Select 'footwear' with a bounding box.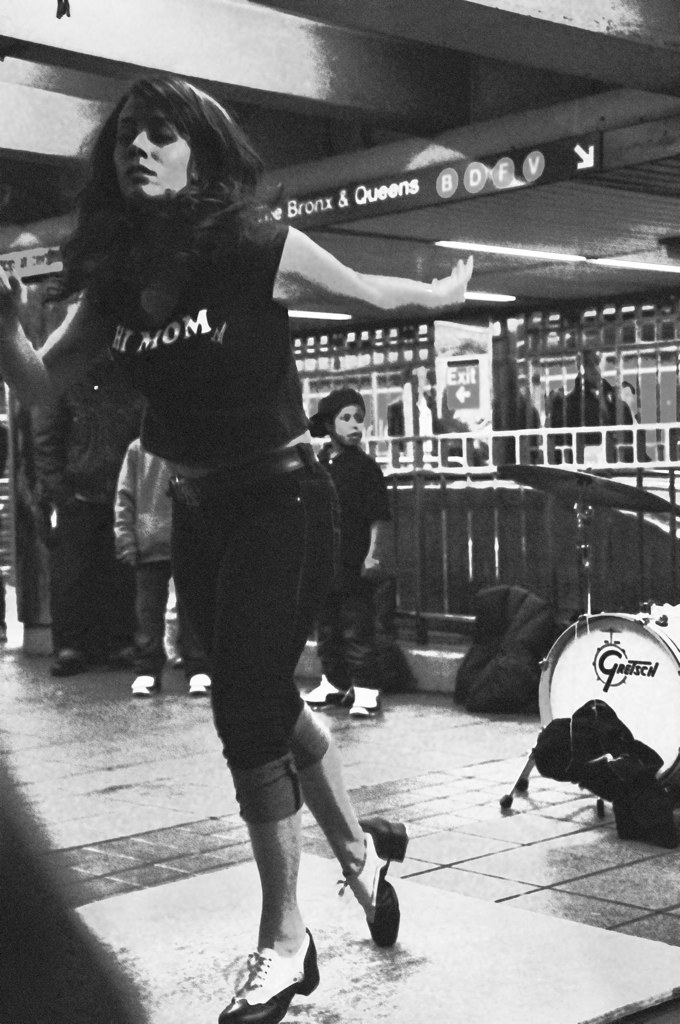
[x1=348, y1=687, x2=382, y2=717].
